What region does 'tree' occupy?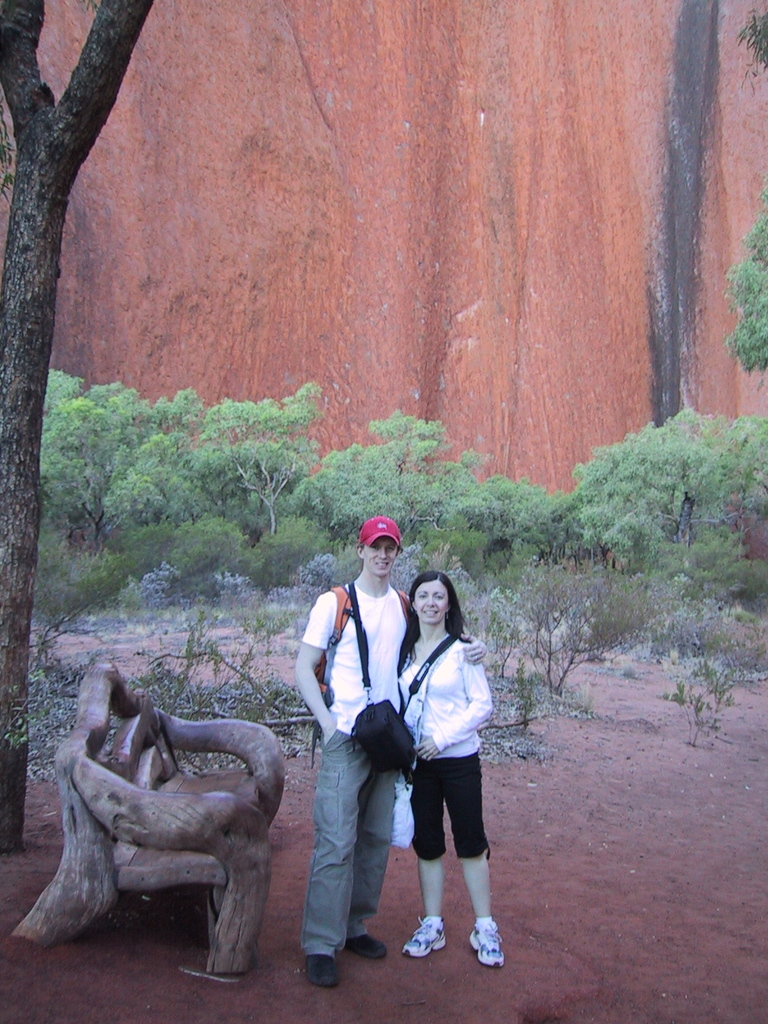
(0, 0, 152, 842).
